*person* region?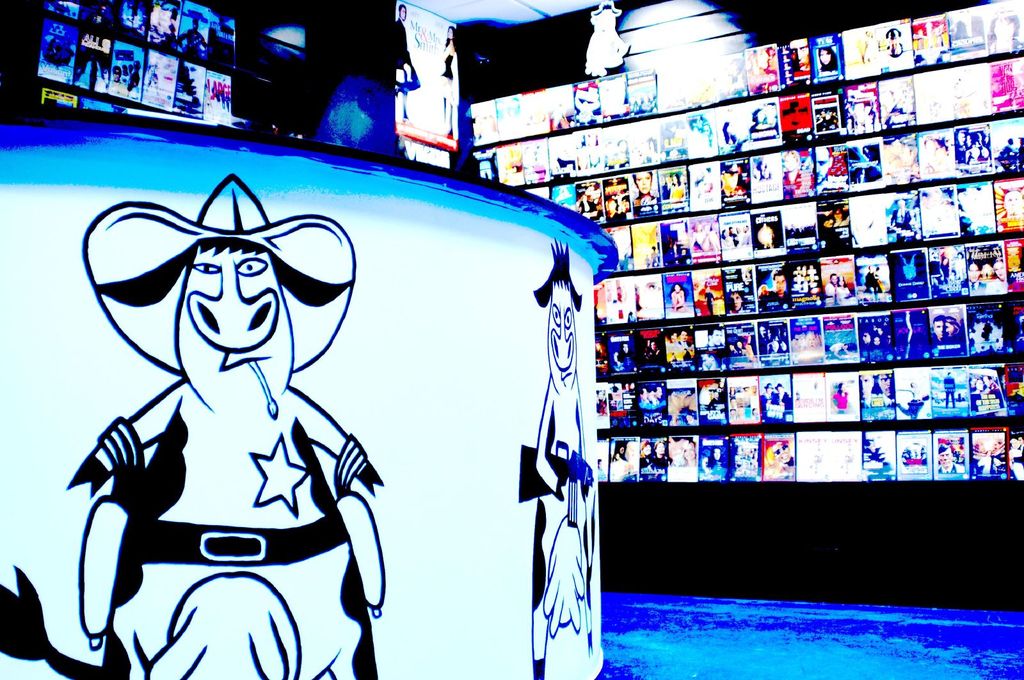
<box>612,441,635,464</box>
